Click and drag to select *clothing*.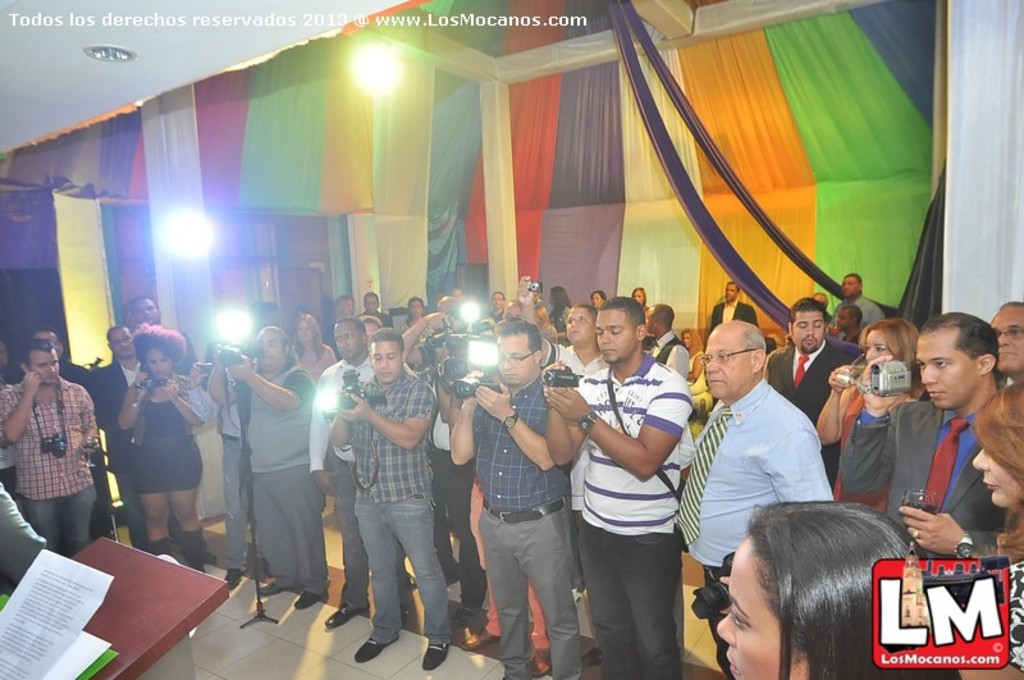
Selection: box=[88, 357, 145, 547].
